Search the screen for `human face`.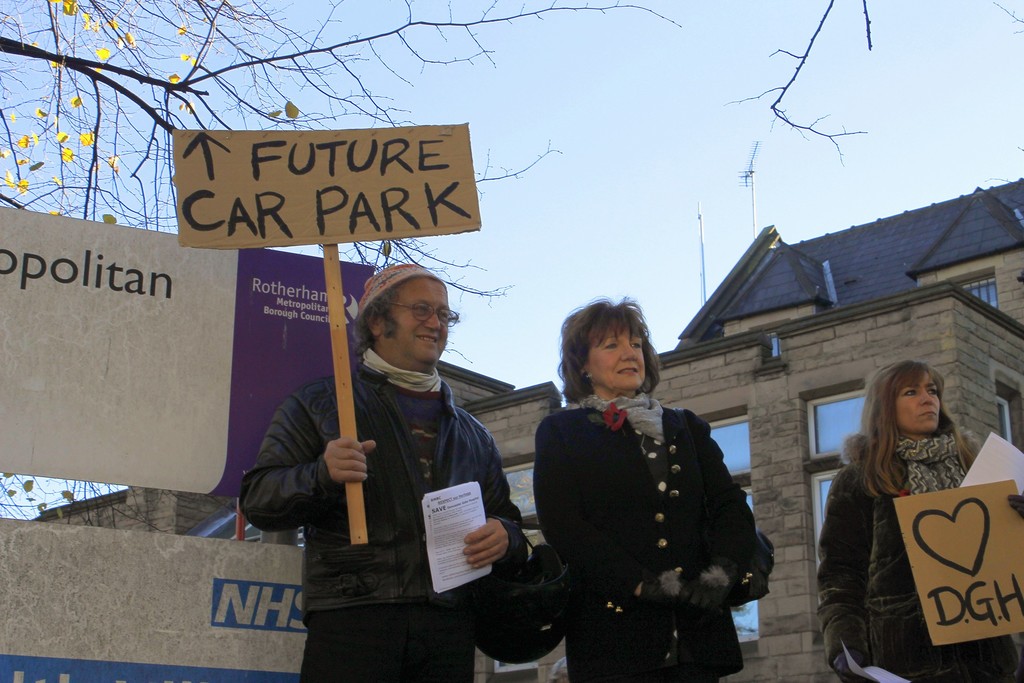
Found at x1=900 y1=371 x2=945 y2=436.
